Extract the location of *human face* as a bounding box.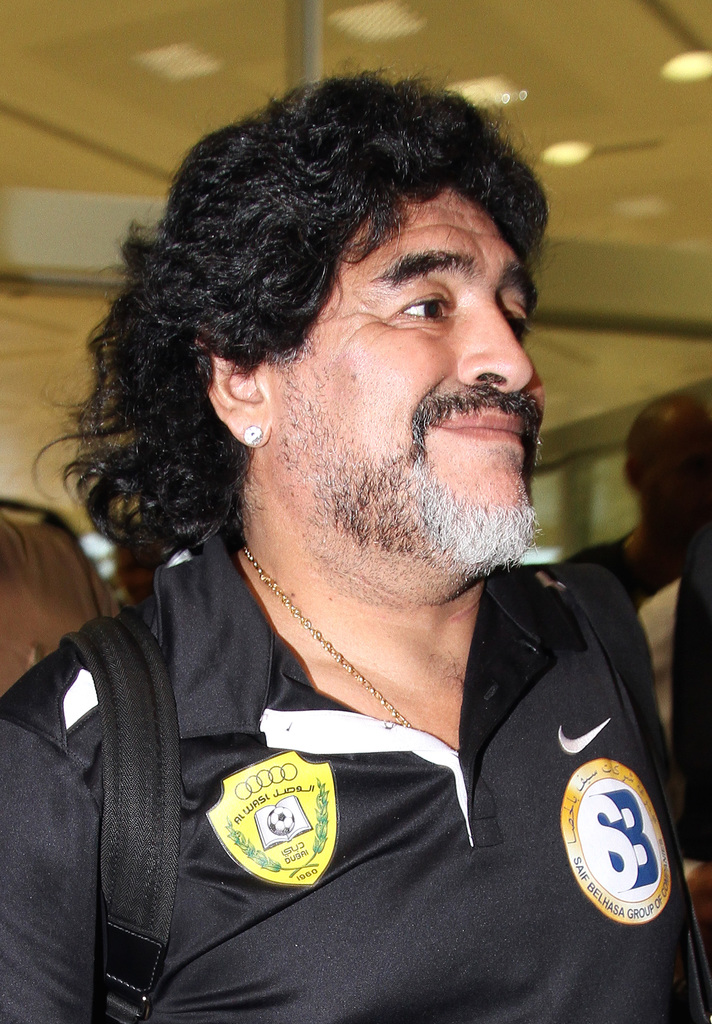
x1=276, y1=186, x2=551, y2=594.
